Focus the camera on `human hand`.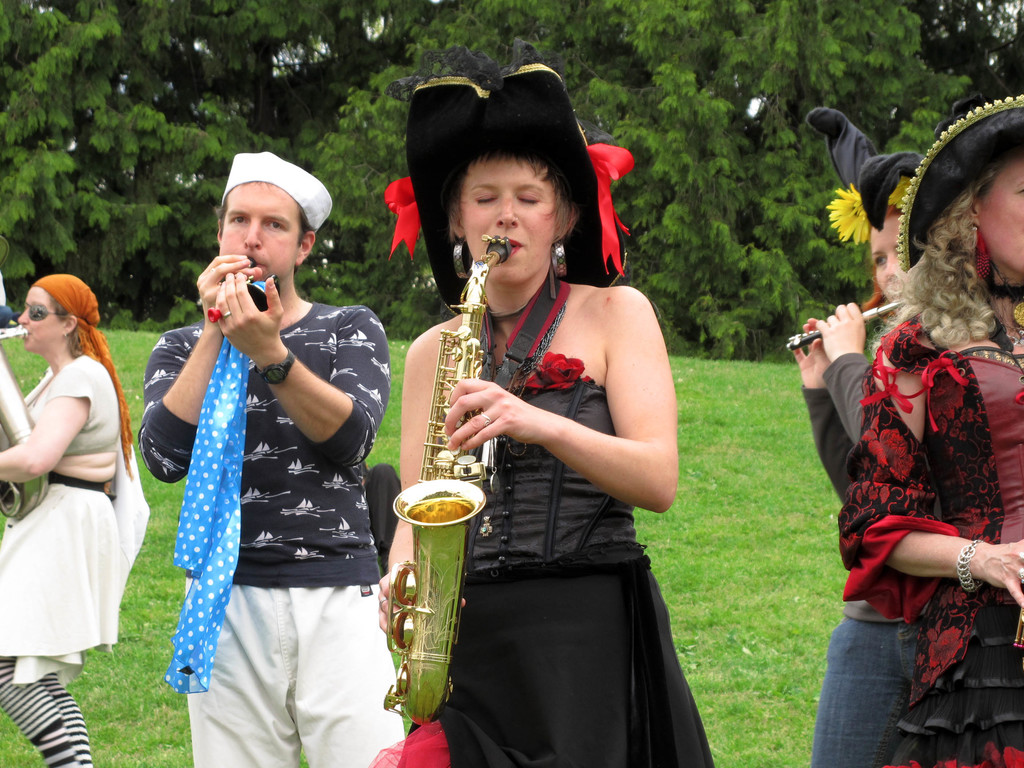
Focus region: Rect(813, 300, 867, 362).
